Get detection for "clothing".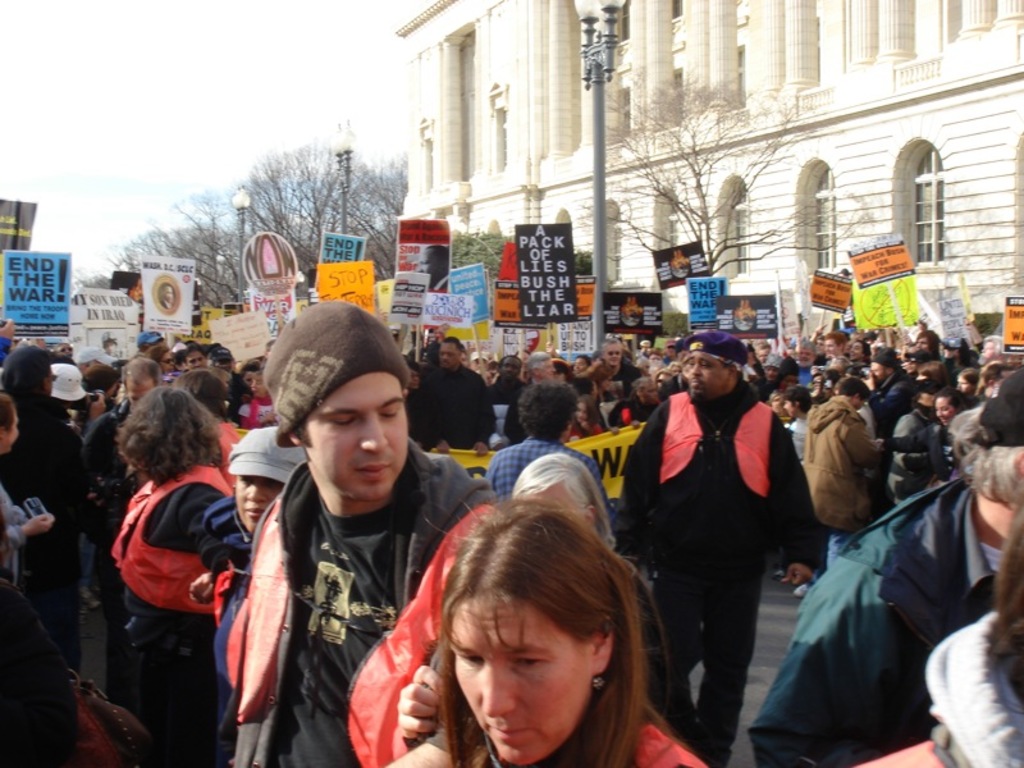
Detection: locate(0, 580, 148, 767).
